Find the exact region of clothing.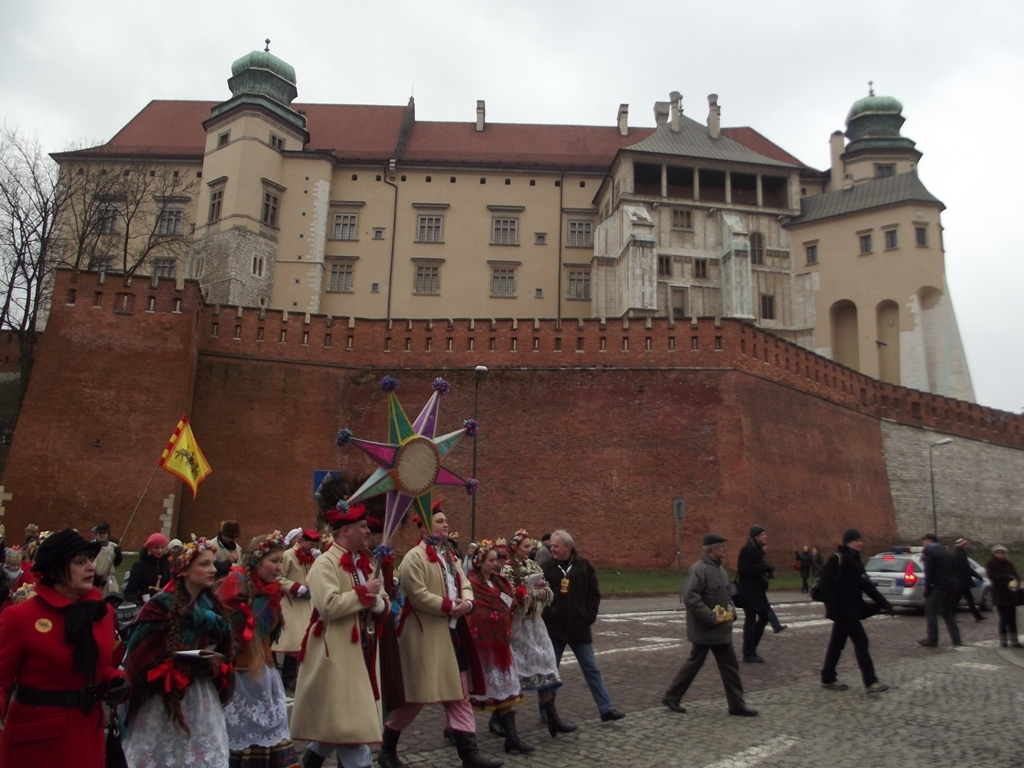
Exact region: bbox=(726, 548, 776, 663).
